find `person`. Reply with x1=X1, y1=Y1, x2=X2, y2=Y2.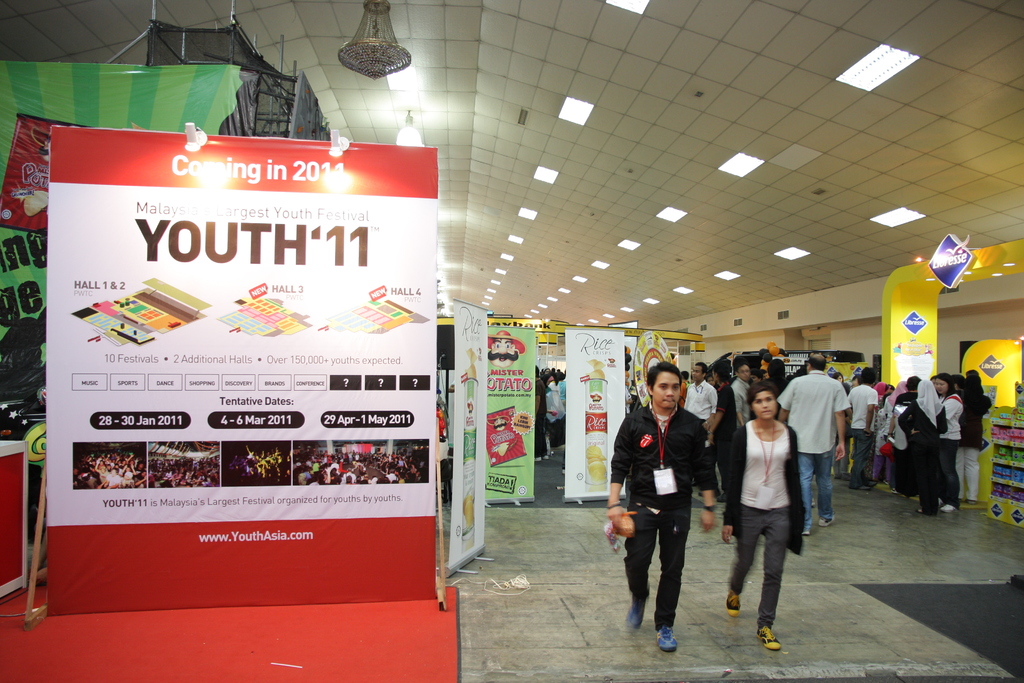
x1=723, y1=381, x2=807, y2=657.
